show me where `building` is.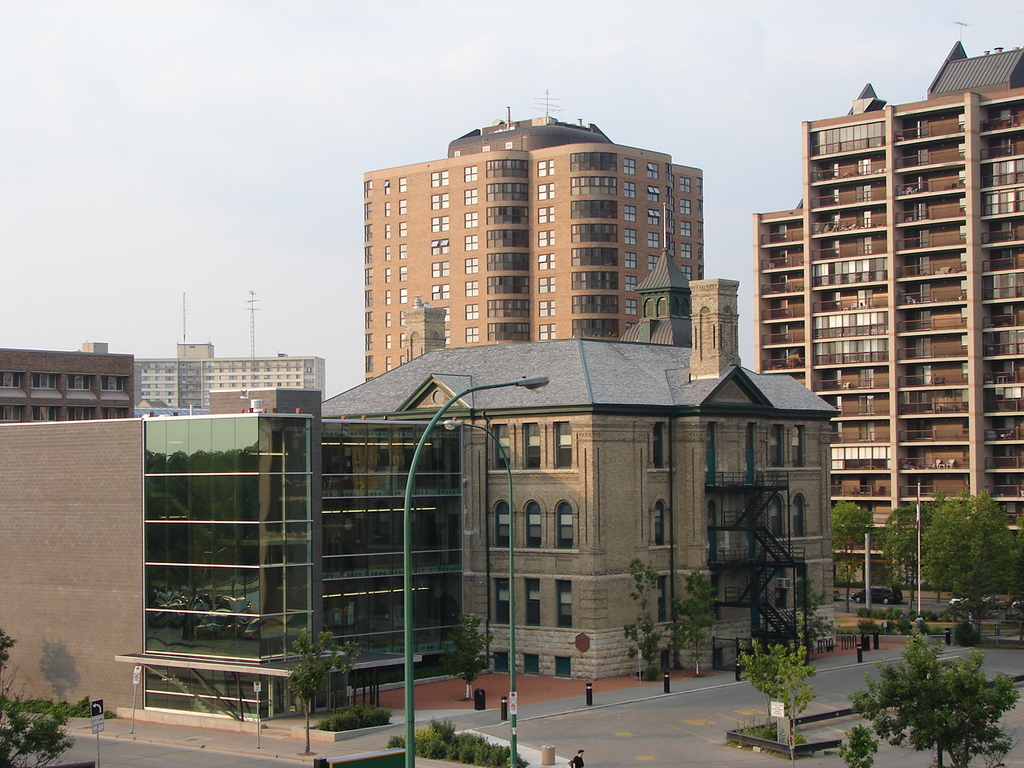
`building` is at [left=0, top=386, right=491, bottom=719].
